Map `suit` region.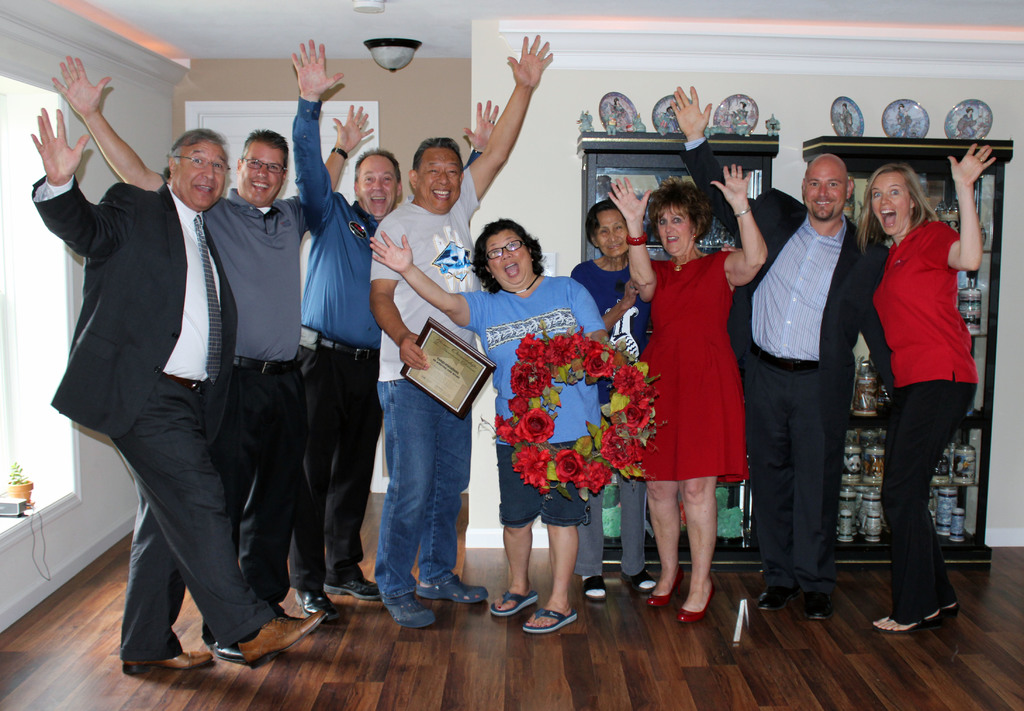
Mapped to 59 96 265 671.
